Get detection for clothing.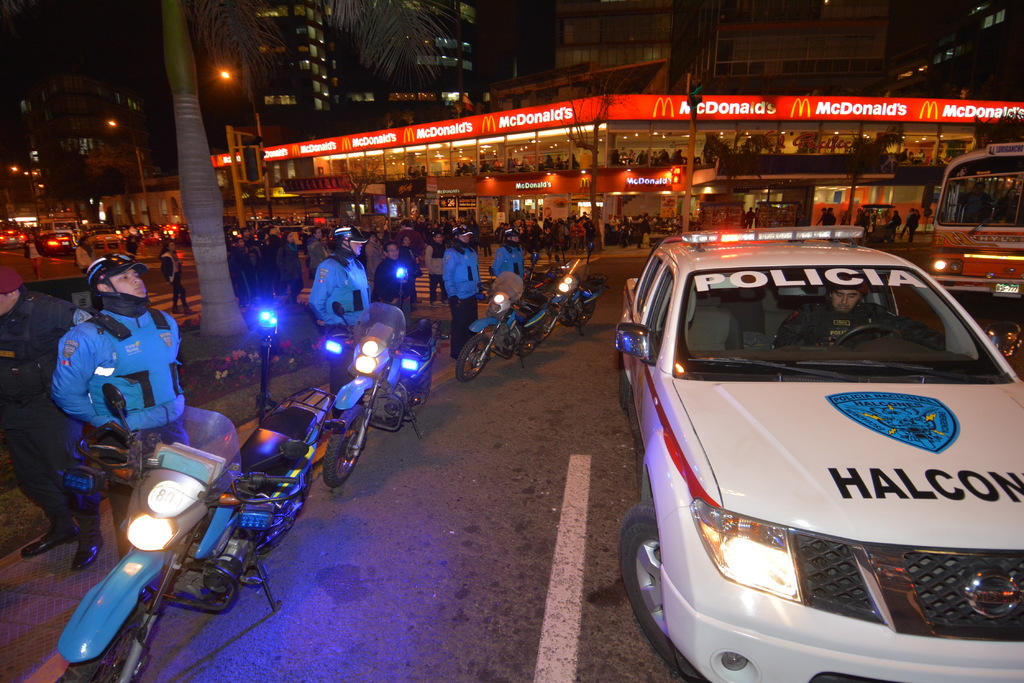
Detection: <box>484,247,538,278</box>.
